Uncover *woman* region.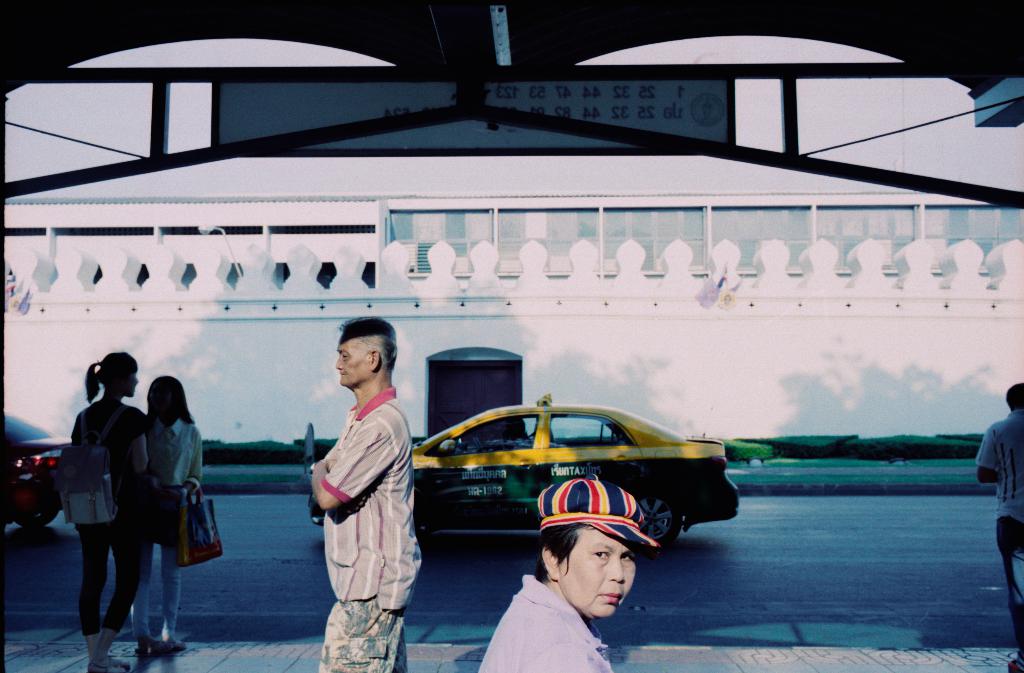
Uncovered: (left=143, top=369, right=211, bottom=656).
